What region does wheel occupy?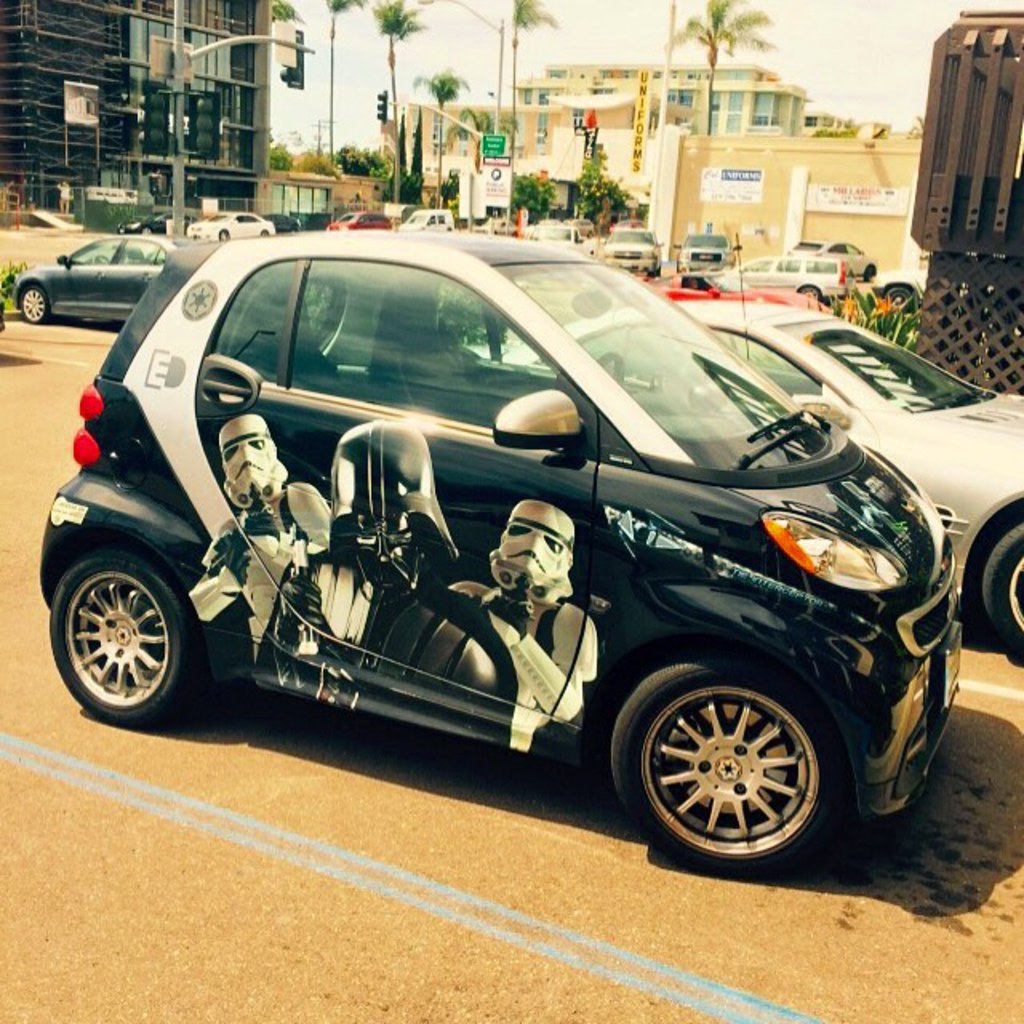
select_region(21, 283, 53, 325).
